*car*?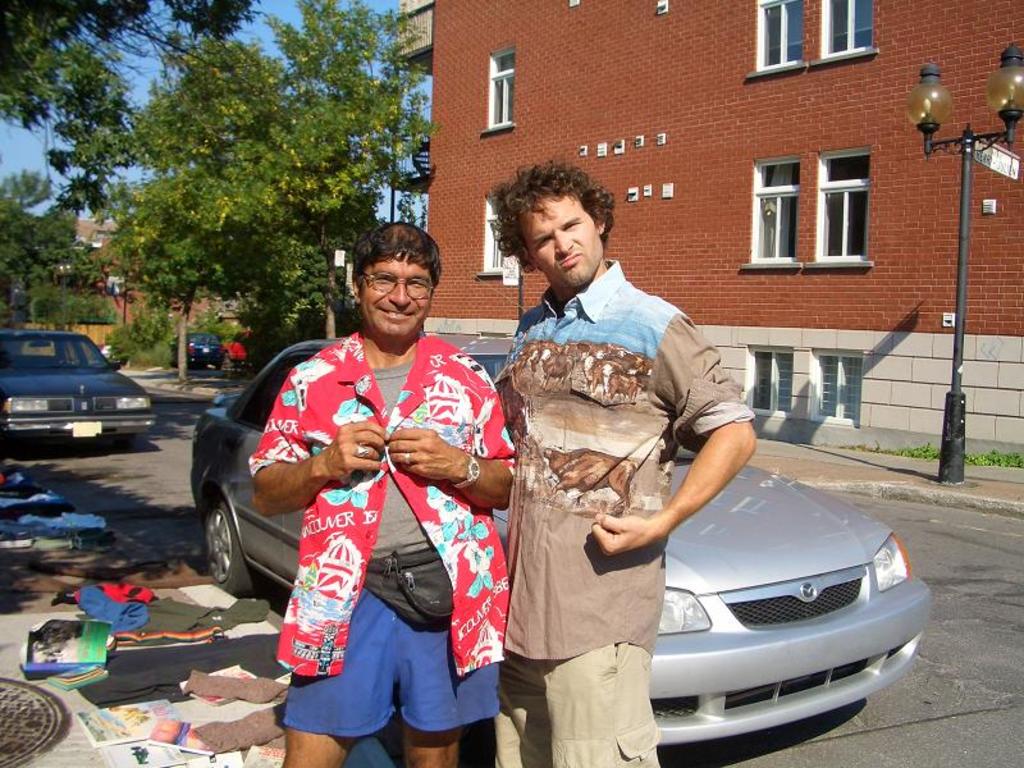
pyautogui.locateOnScreen(188, 330, 929, 746)
